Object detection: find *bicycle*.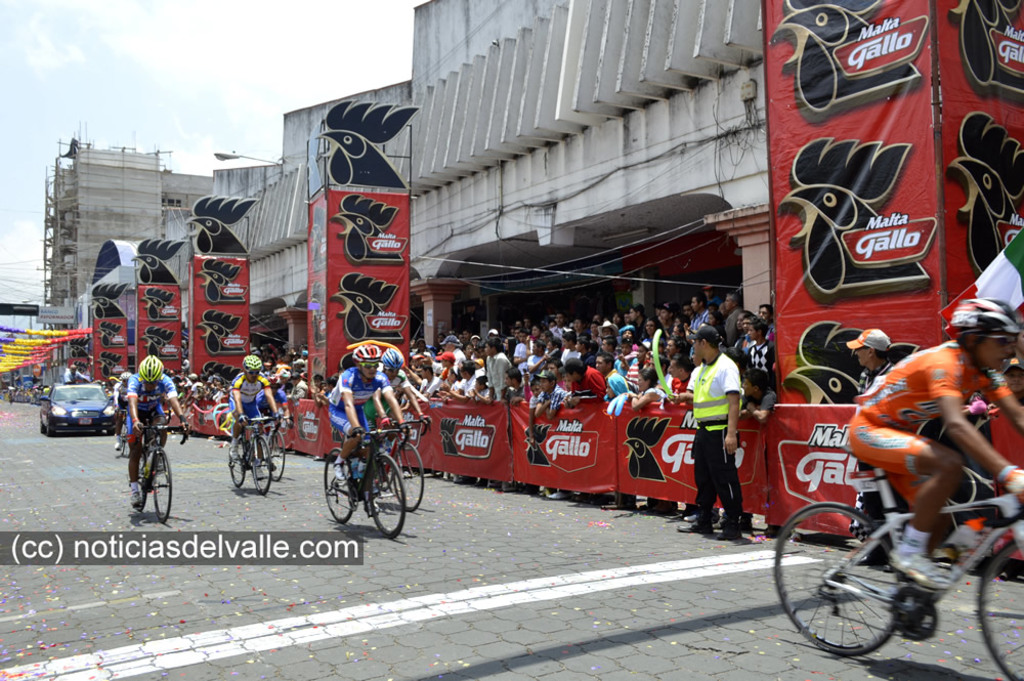
locate(353, 408, 429, 511).
